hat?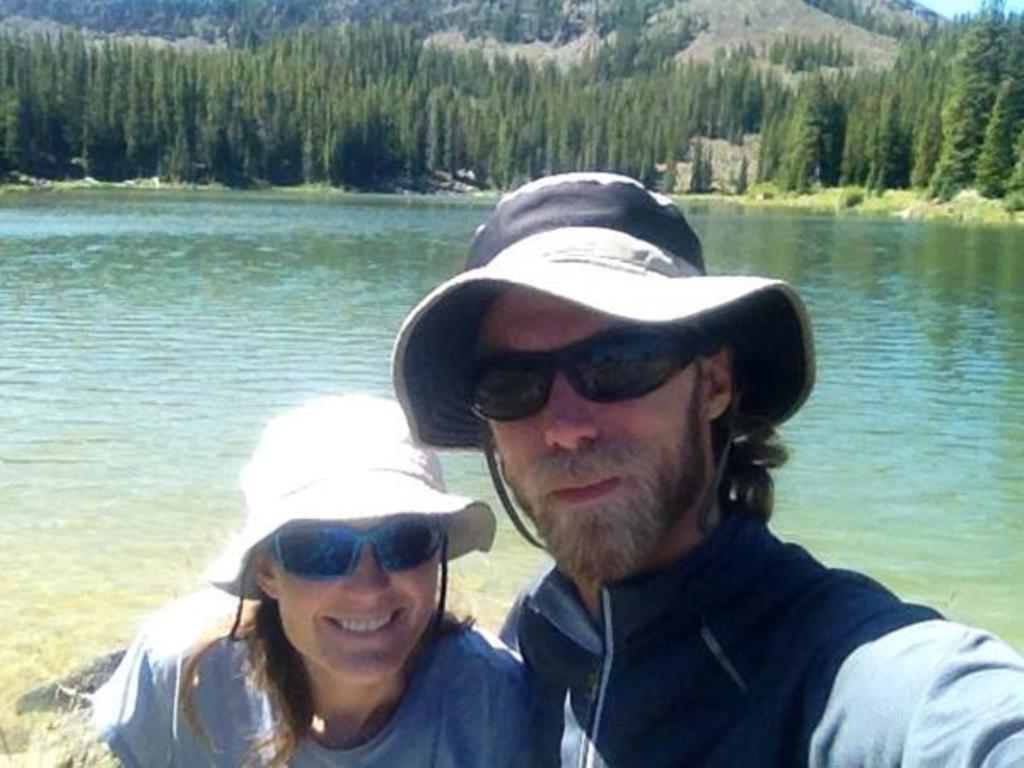
x1=391, y1=172, x2=819, y2=551
